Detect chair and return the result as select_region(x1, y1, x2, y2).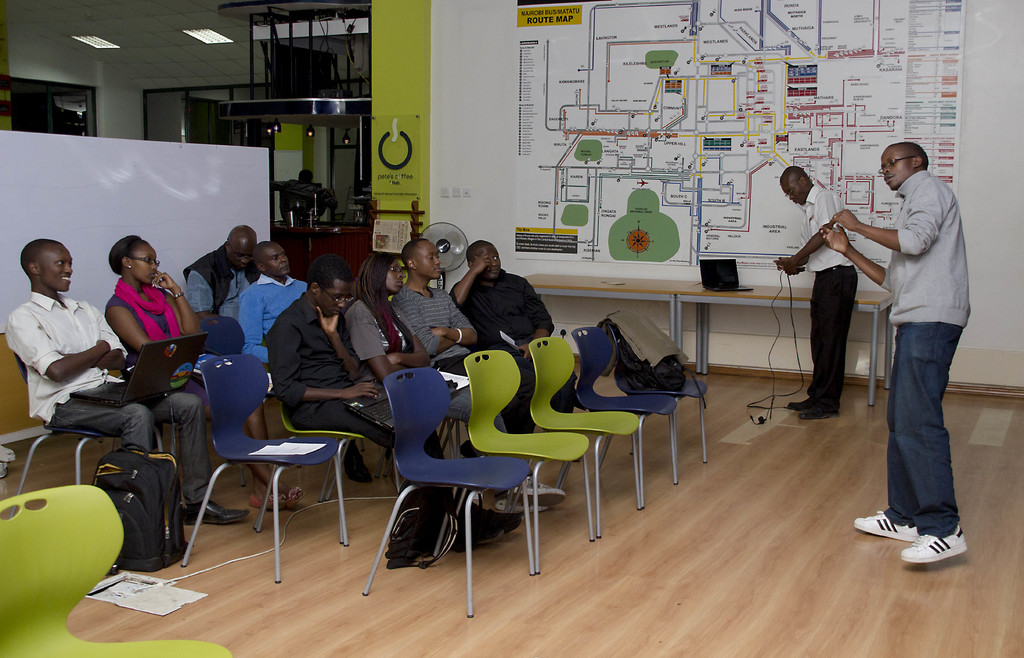
select_region(0, 484, 230, 657).
